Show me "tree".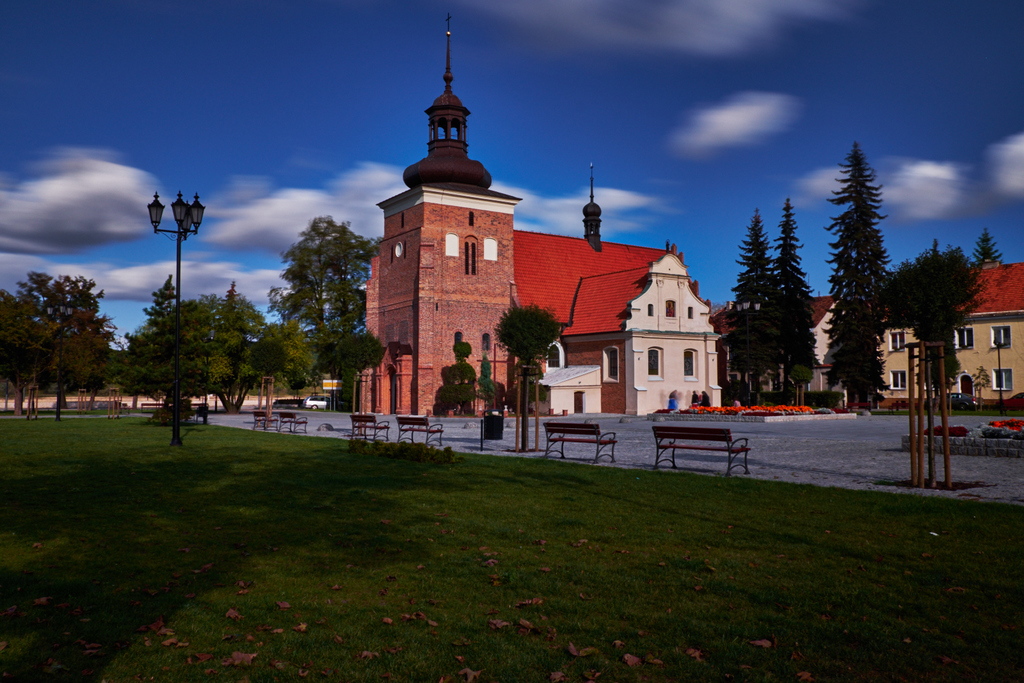
"tree" is here: x1=492, y1=302, x2=564, y2=449.
